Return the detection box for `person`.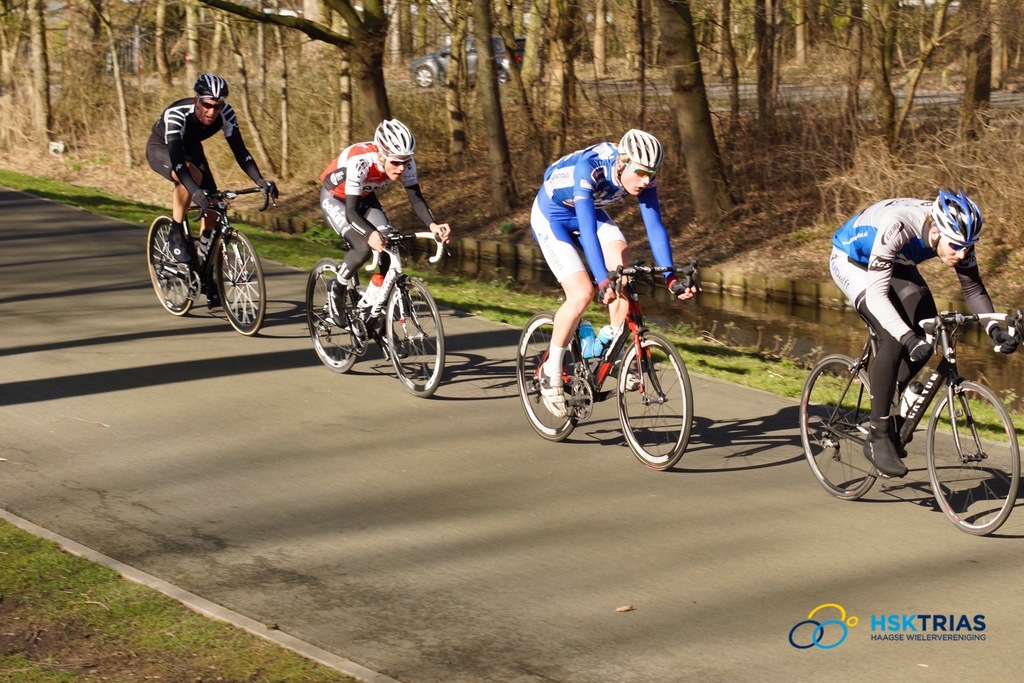
[x1=314, y1=112, x2=451, y2=326].
